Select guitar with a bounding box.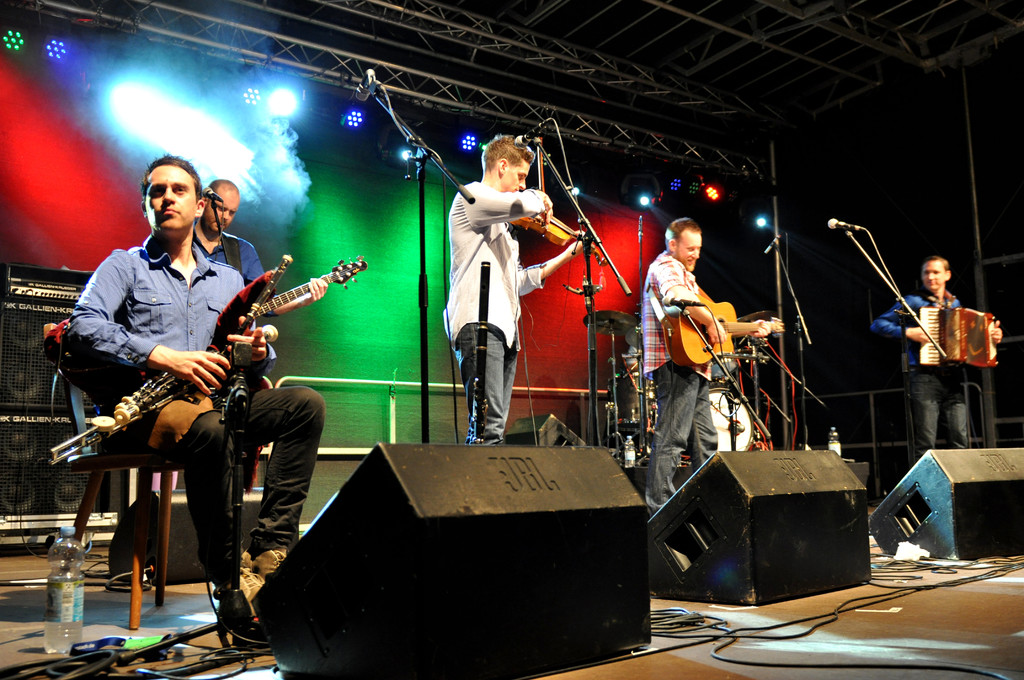
<region>511, 188, 608, 265</region>.
